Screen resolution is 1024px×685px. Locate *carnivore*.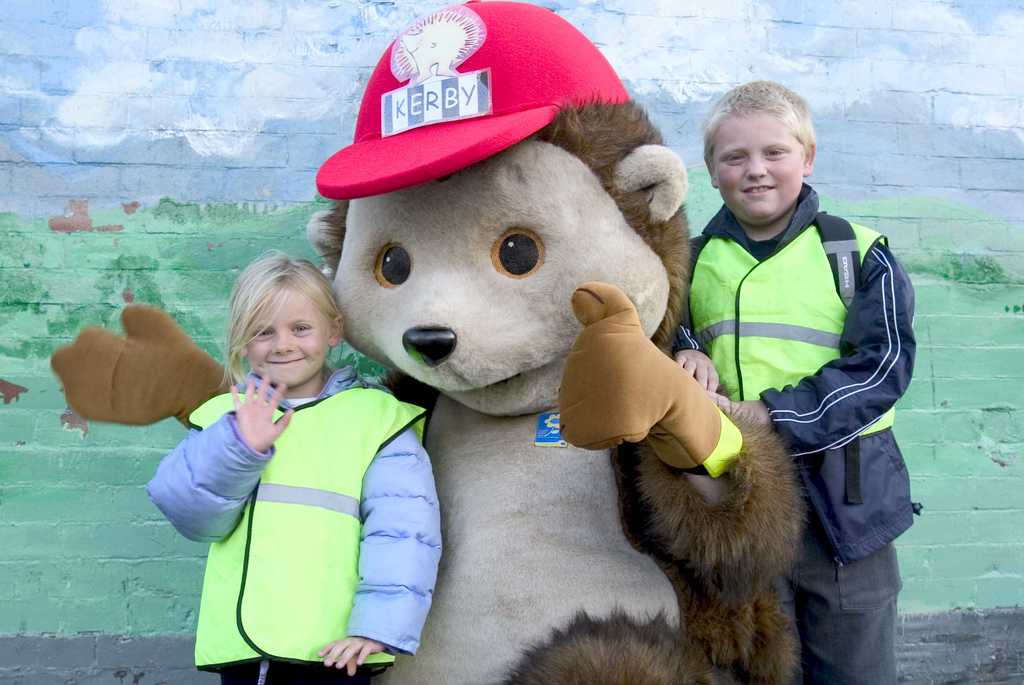
box=[292, 100, 801, 654].
